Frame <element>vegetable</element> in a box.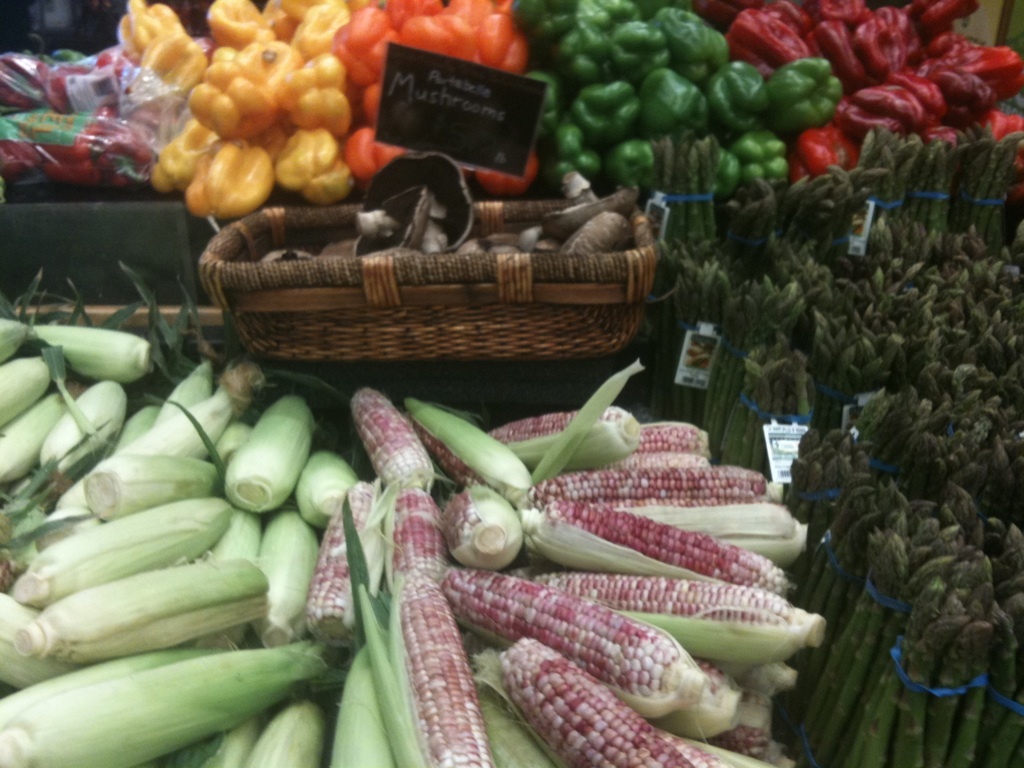
<bbox>536, 572, 827, 662</bbox>.
